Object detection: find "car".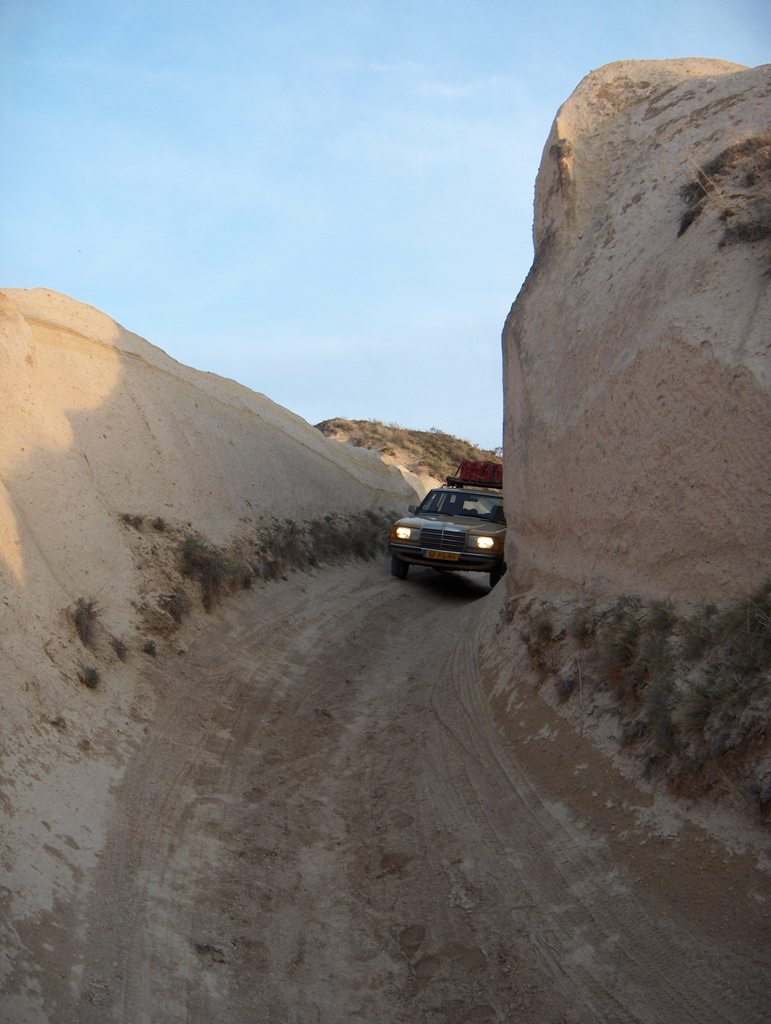
<bbox>385, 467, 515, 589</bbox>.
